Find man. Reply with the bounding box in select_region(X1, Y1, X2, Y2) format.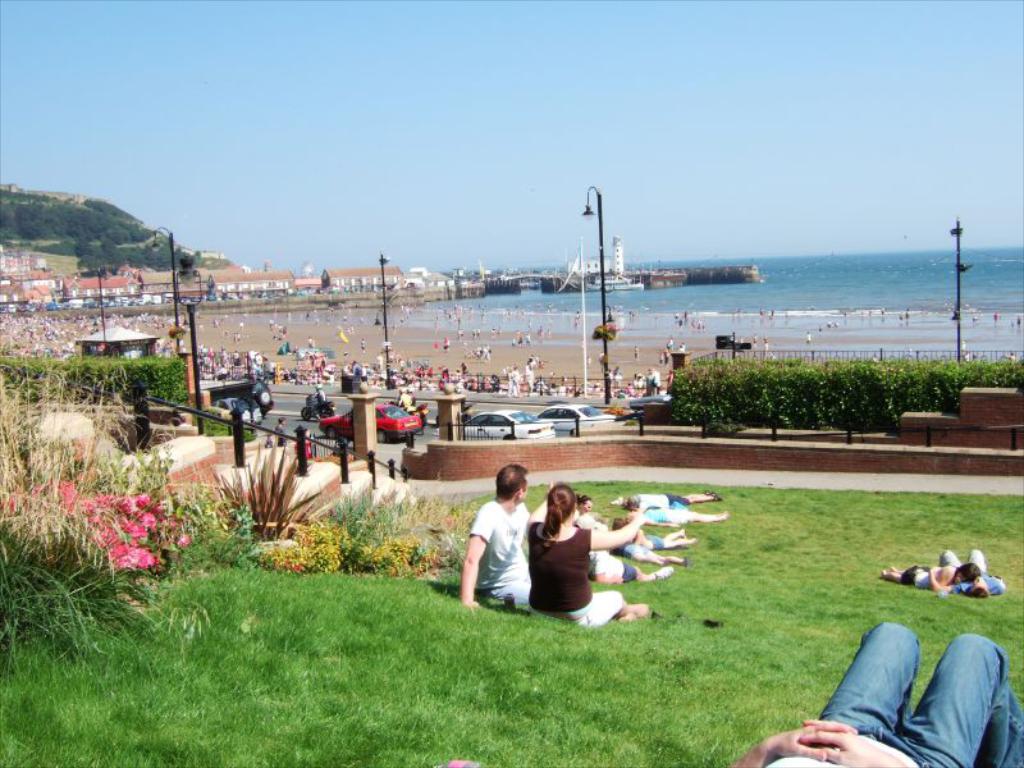
select_region(925, 545, 1011, 599).
